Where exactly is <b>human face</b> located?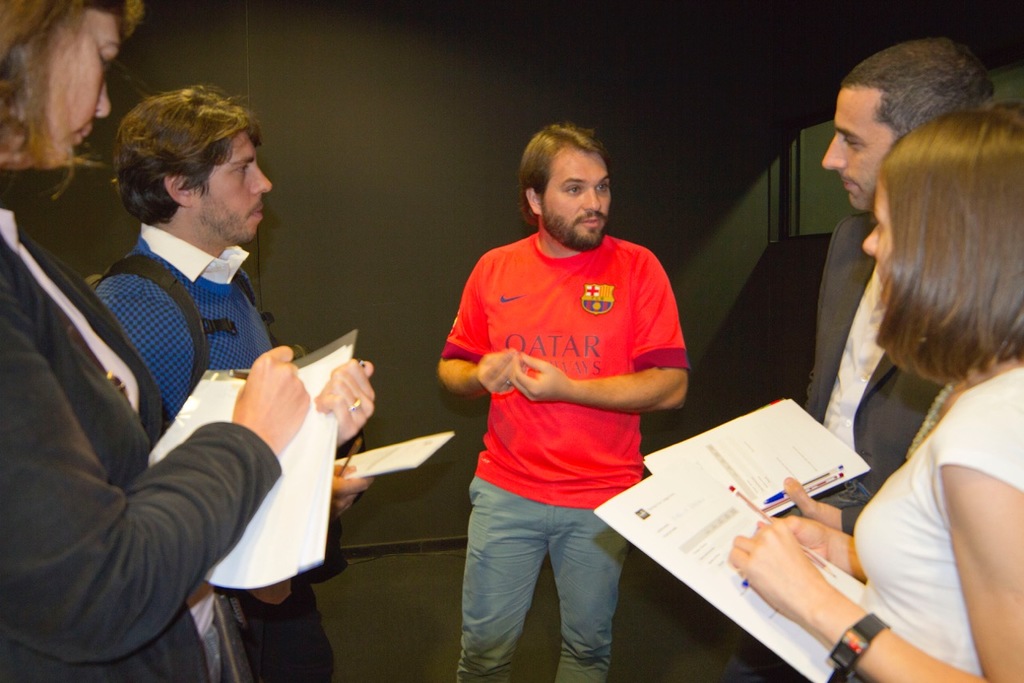
Its bounding box is {"left": 820, "top": 90, "right": 906, "bottom": 210}.
